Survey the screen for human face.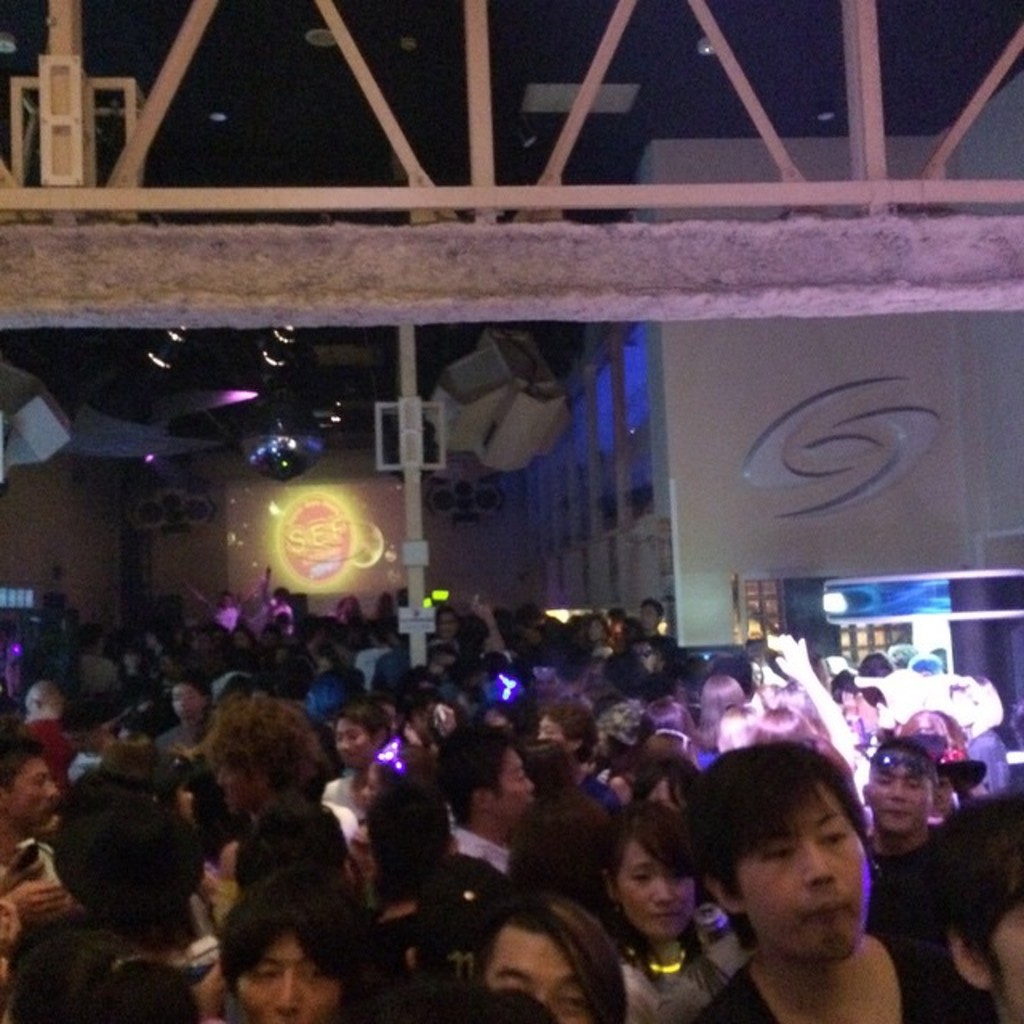
Survey found: select_region(3, 742, 69, 826).
